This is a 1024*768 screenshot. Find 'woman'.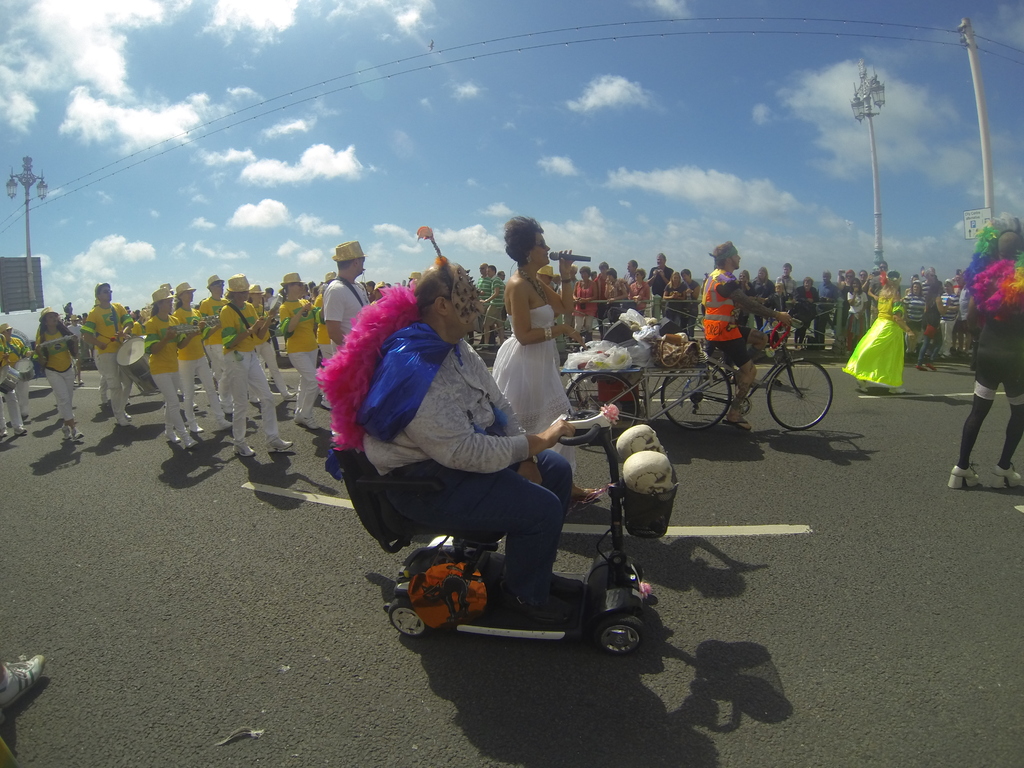
Bounding box: locate(276, 273, 326, 423).
